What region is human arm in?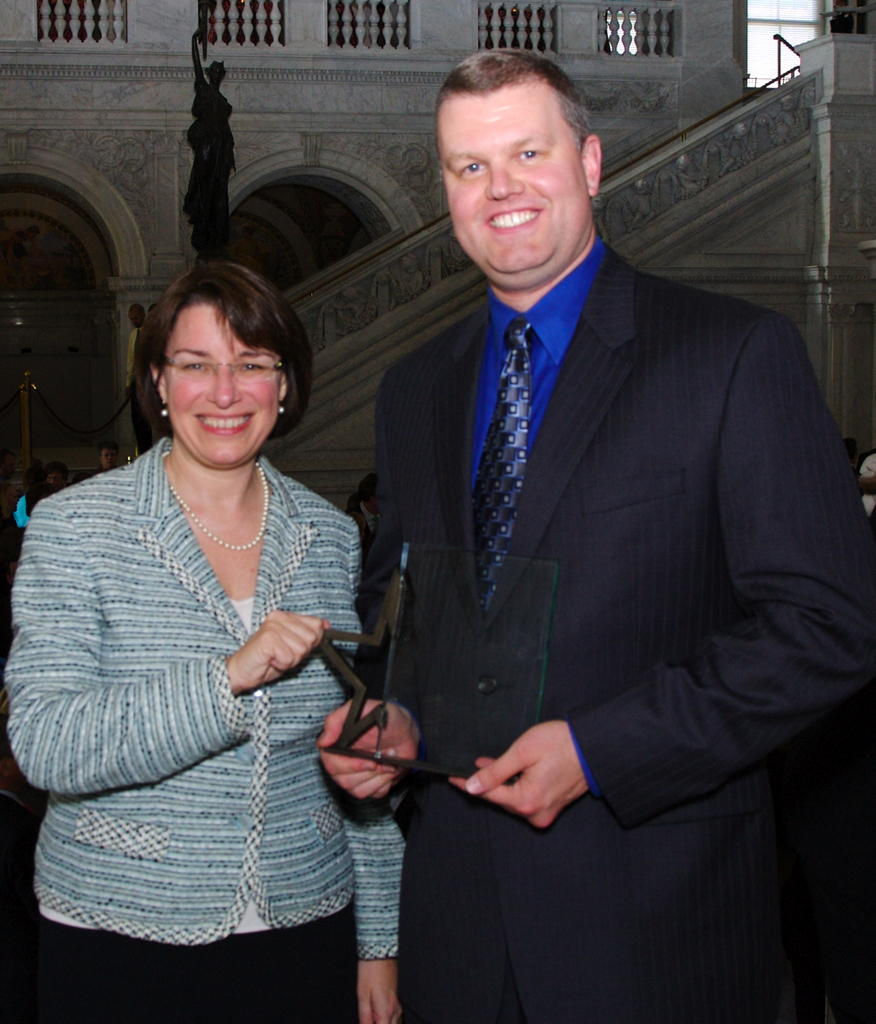
<box>339,522,399,1023</box>.
